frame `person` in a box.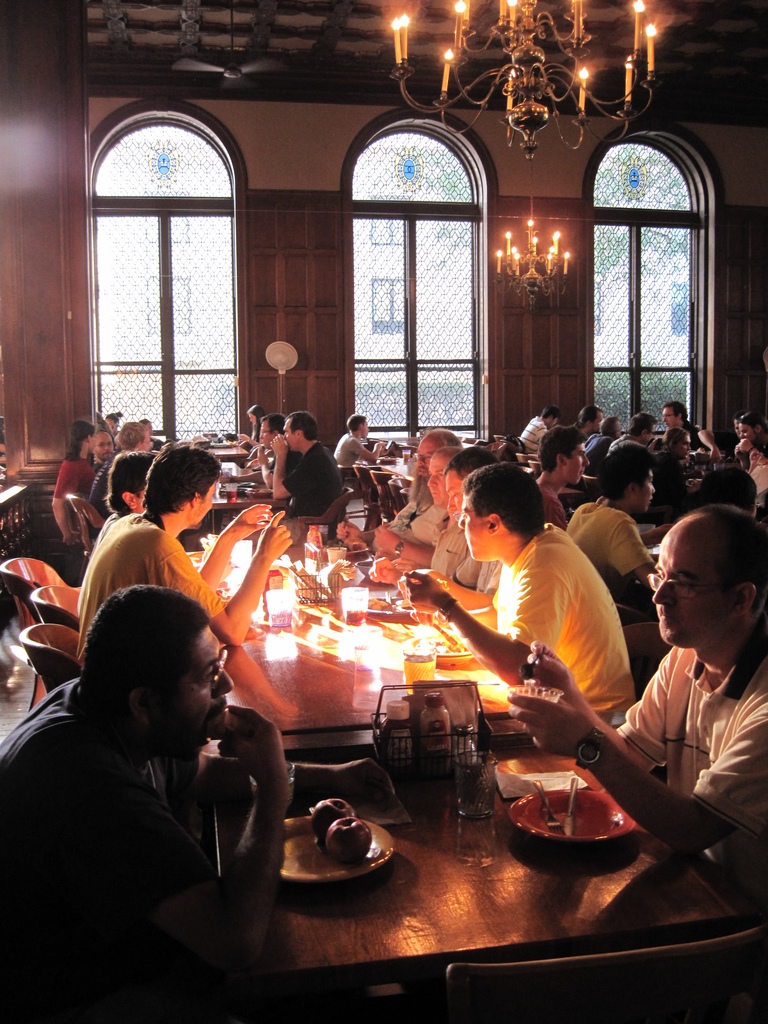
Rect(537, 425, 589, 529).
